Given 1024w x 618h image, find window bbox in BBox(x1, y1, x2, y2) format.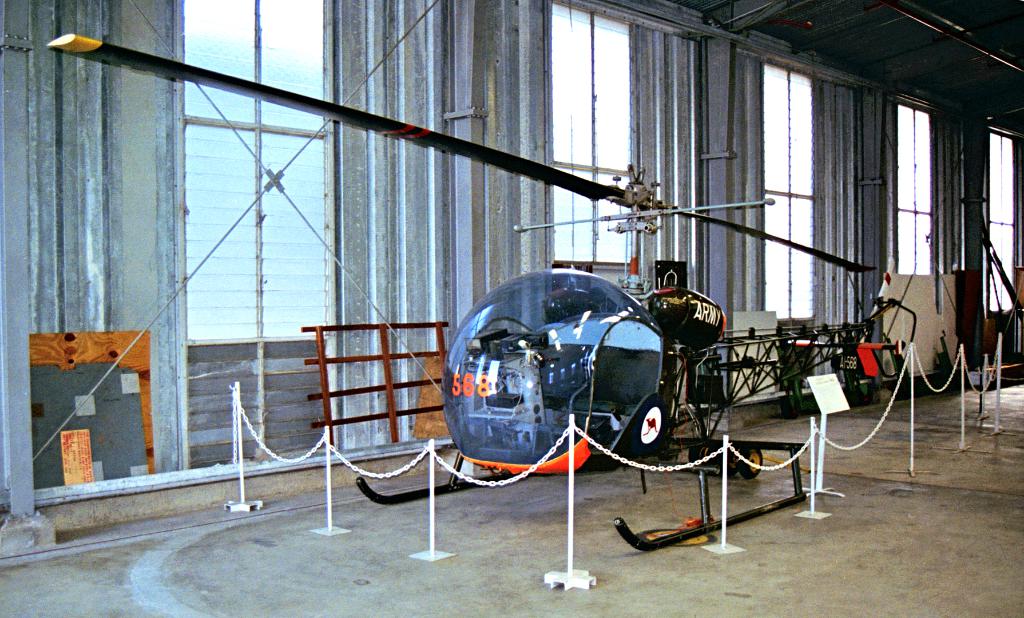
BBox(189, 0, 328, 464).
